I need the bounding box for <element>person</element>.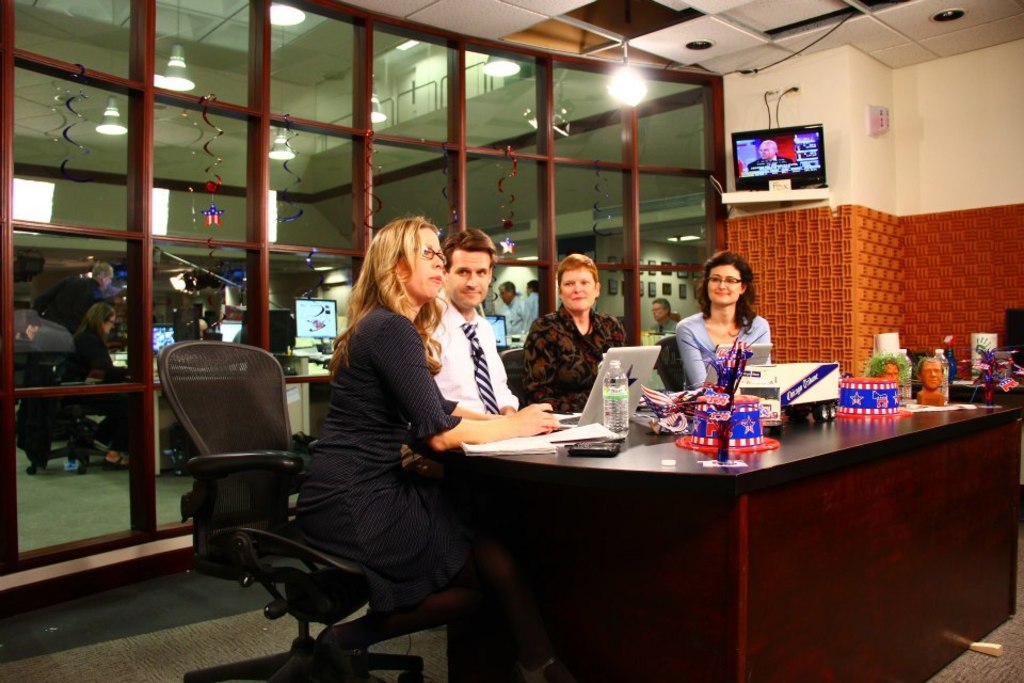
Here it is: 430/227/523/412.
